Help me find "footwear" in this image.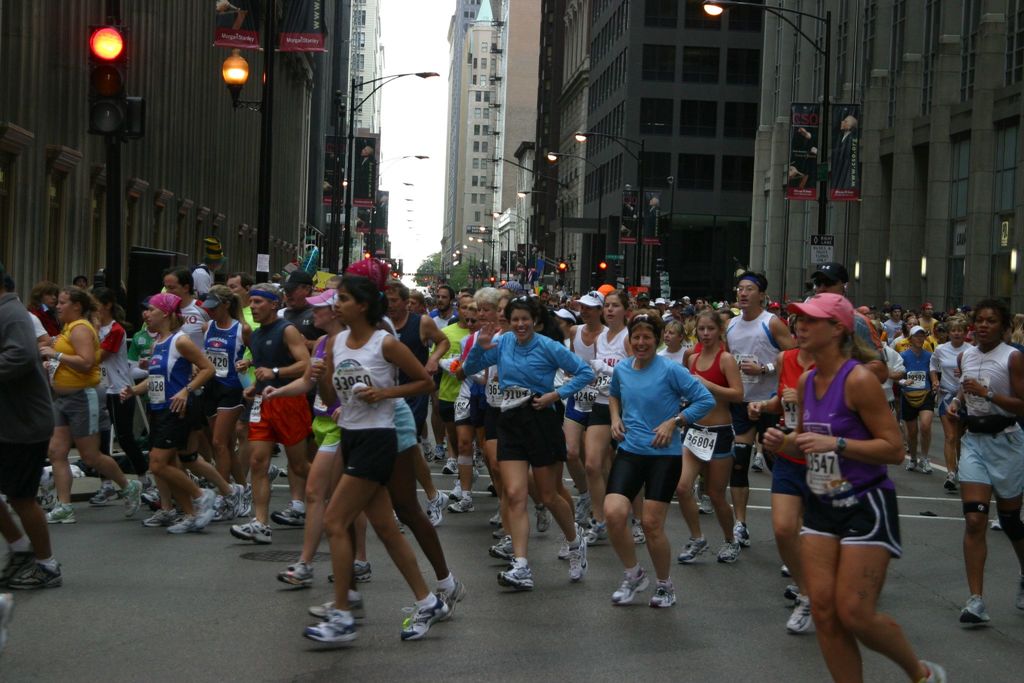
Found it: x1=645 y1=582 x2=674 y2=610.
